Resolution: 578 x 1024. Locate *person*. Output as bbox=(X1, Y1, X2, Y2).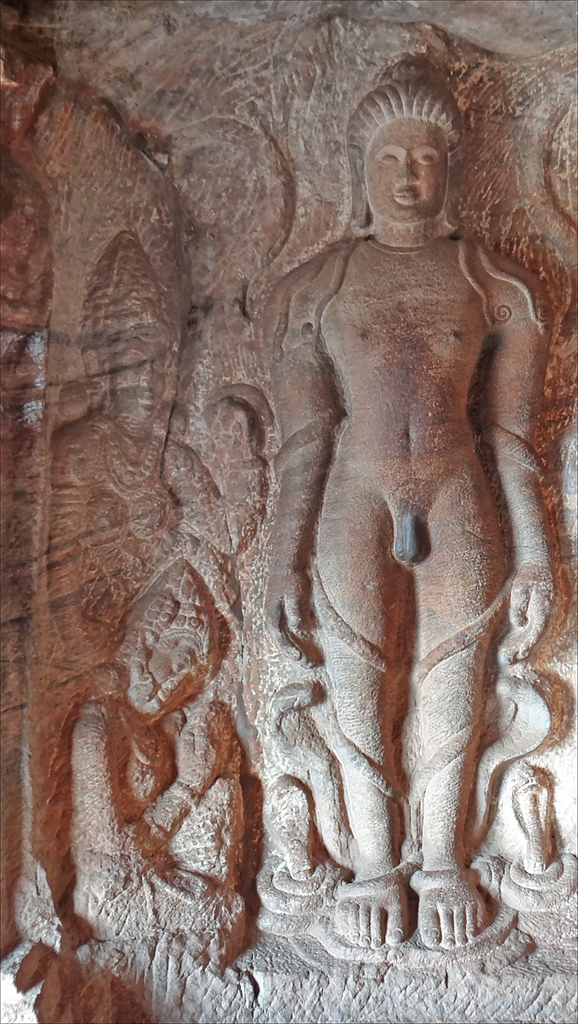
bbox=(172, 70, 558, 957).
